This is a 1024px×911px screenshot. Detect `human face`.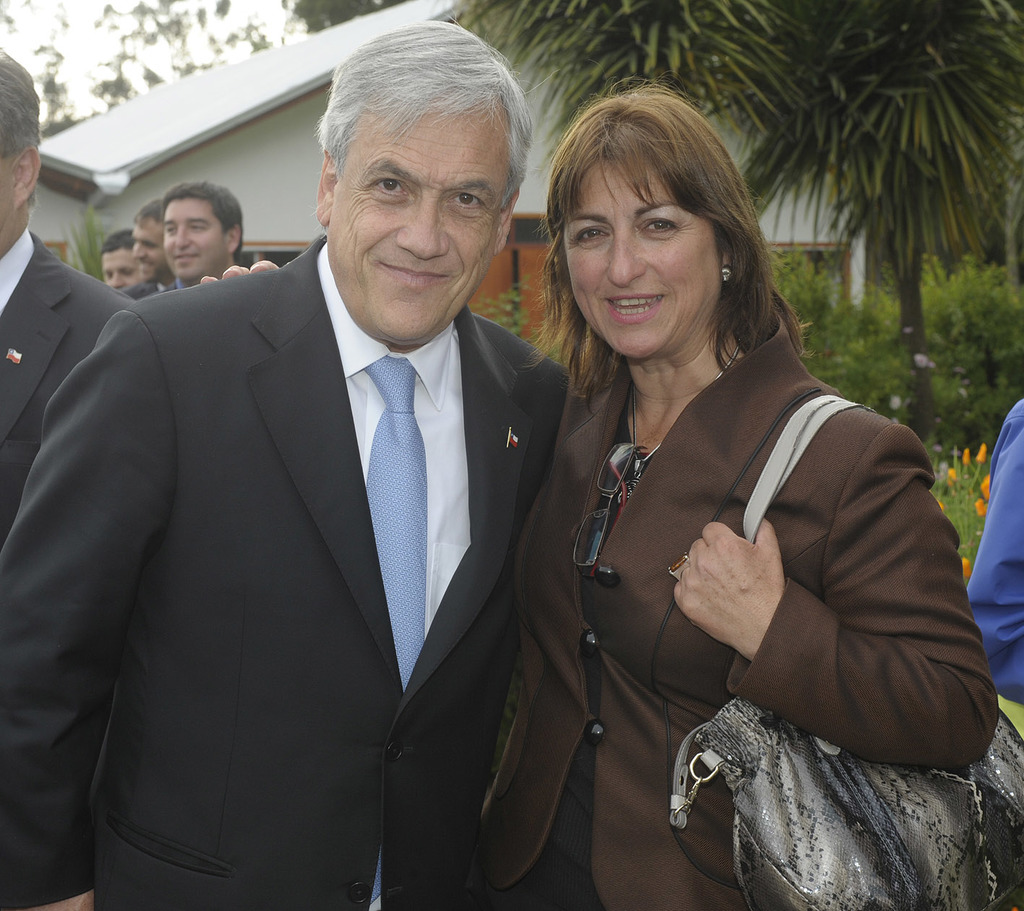
[162,200,228,277].
